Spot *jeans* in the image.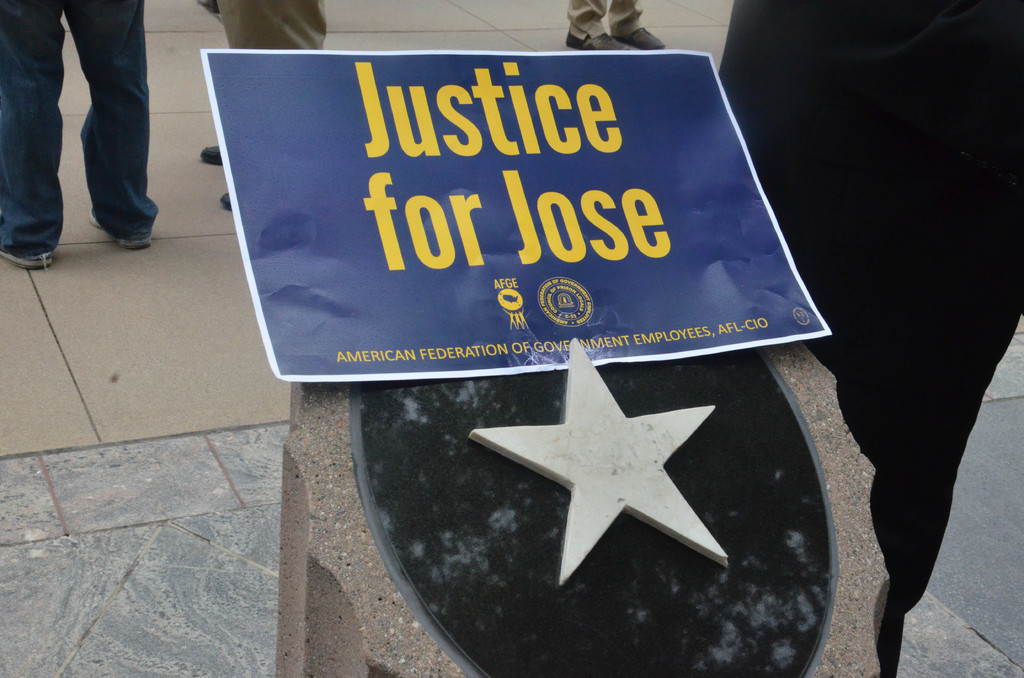
*jeans* found at x1=7, y1=0, x2=188, y2=272.
